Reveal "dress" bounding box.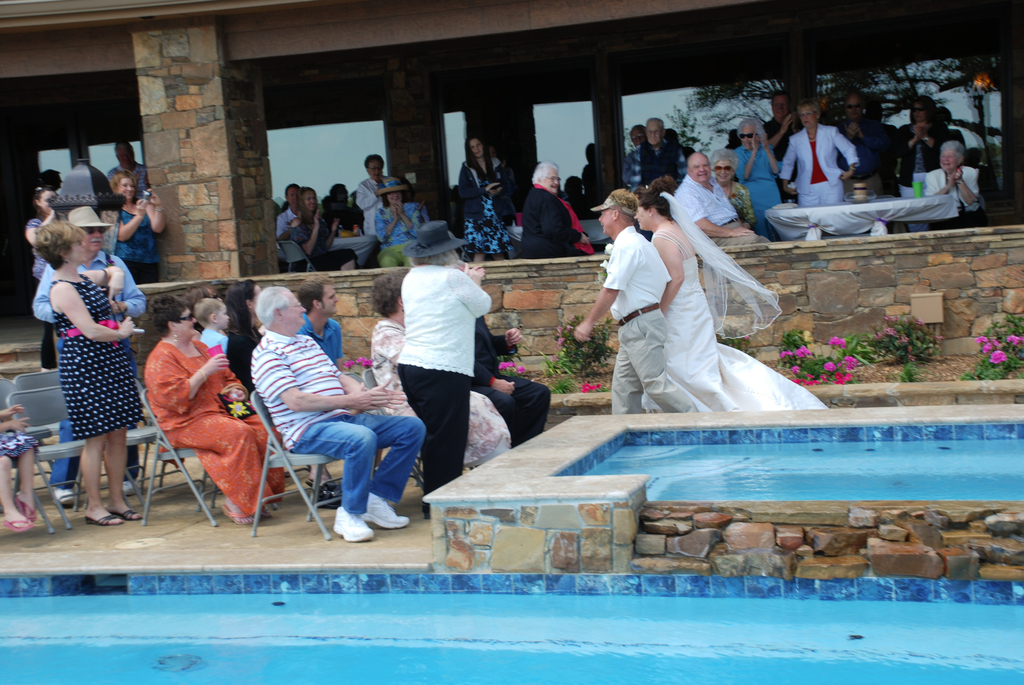
Revealed: 657, 227, 828, 408.
